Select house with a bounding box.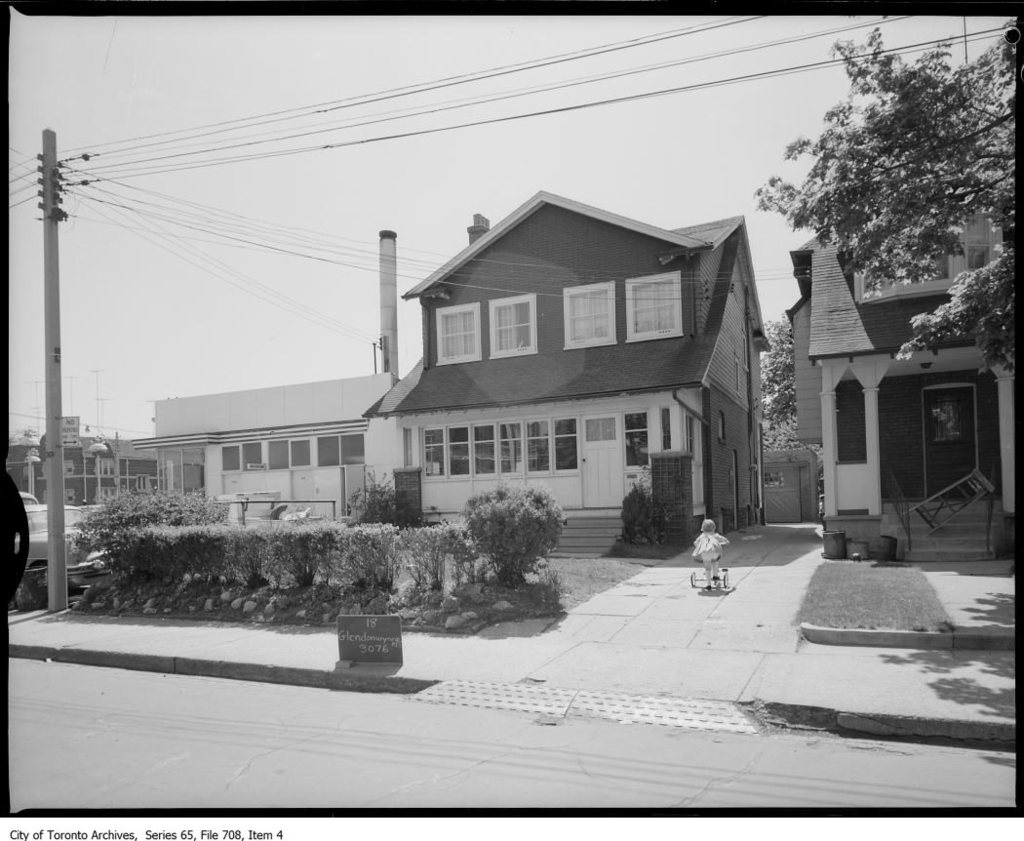
x1=1, y1=411, x2=161, y2=514.
